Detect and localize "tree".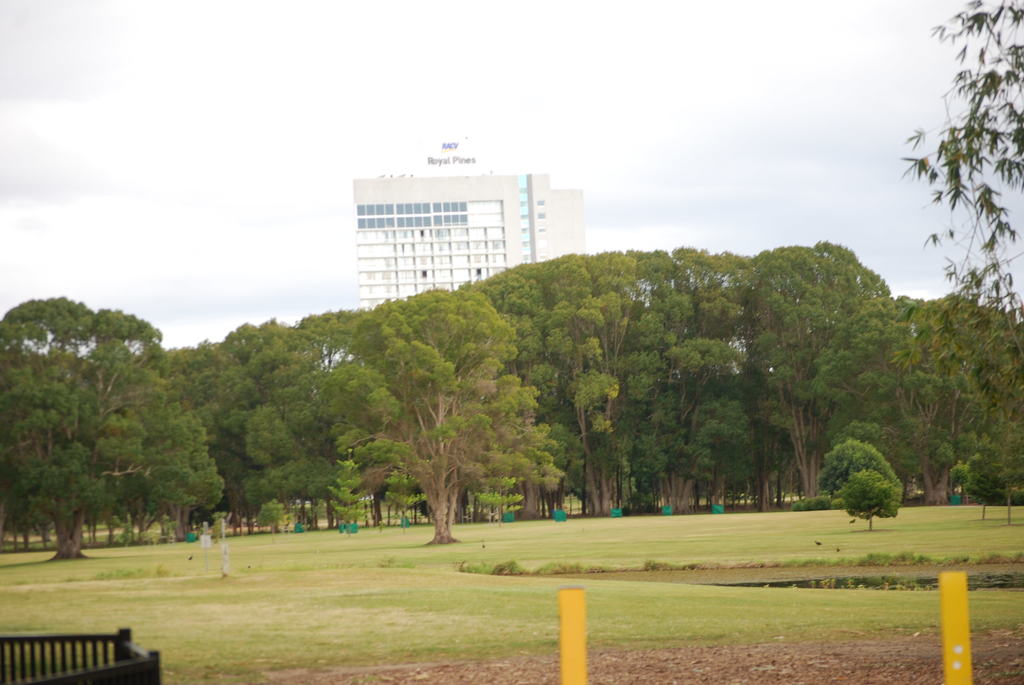
Localized at [814,439,894,496].
